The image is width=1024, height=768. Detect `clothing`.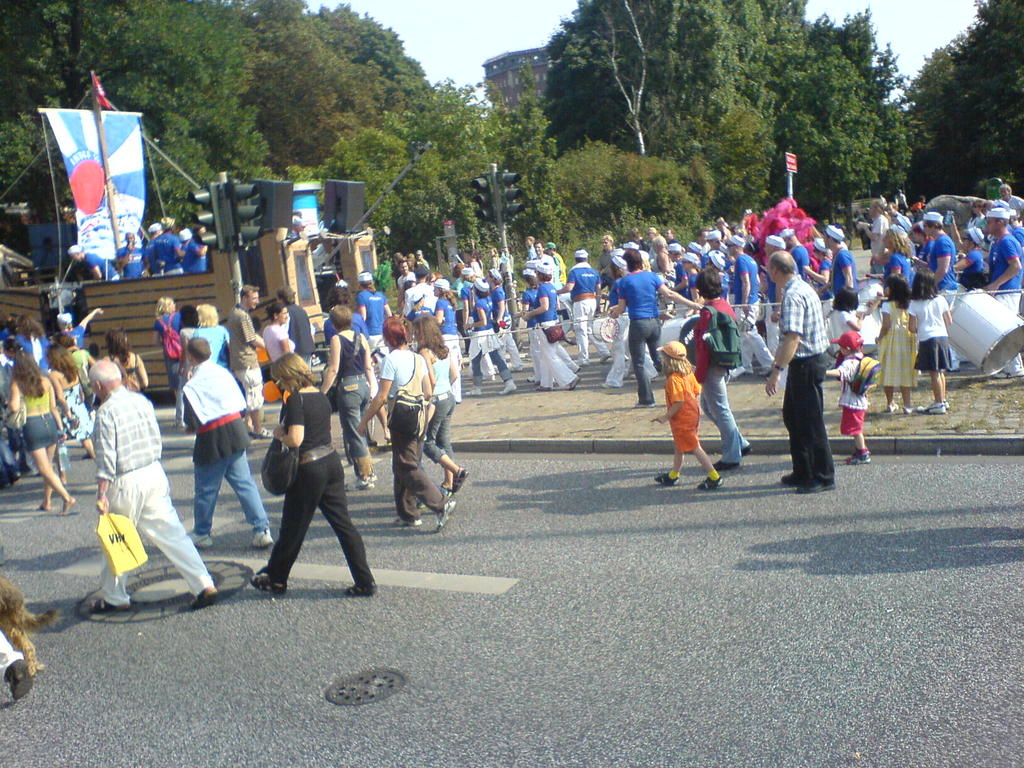
Detection: <bbox>566, 261, 613, 359</bbox>.
